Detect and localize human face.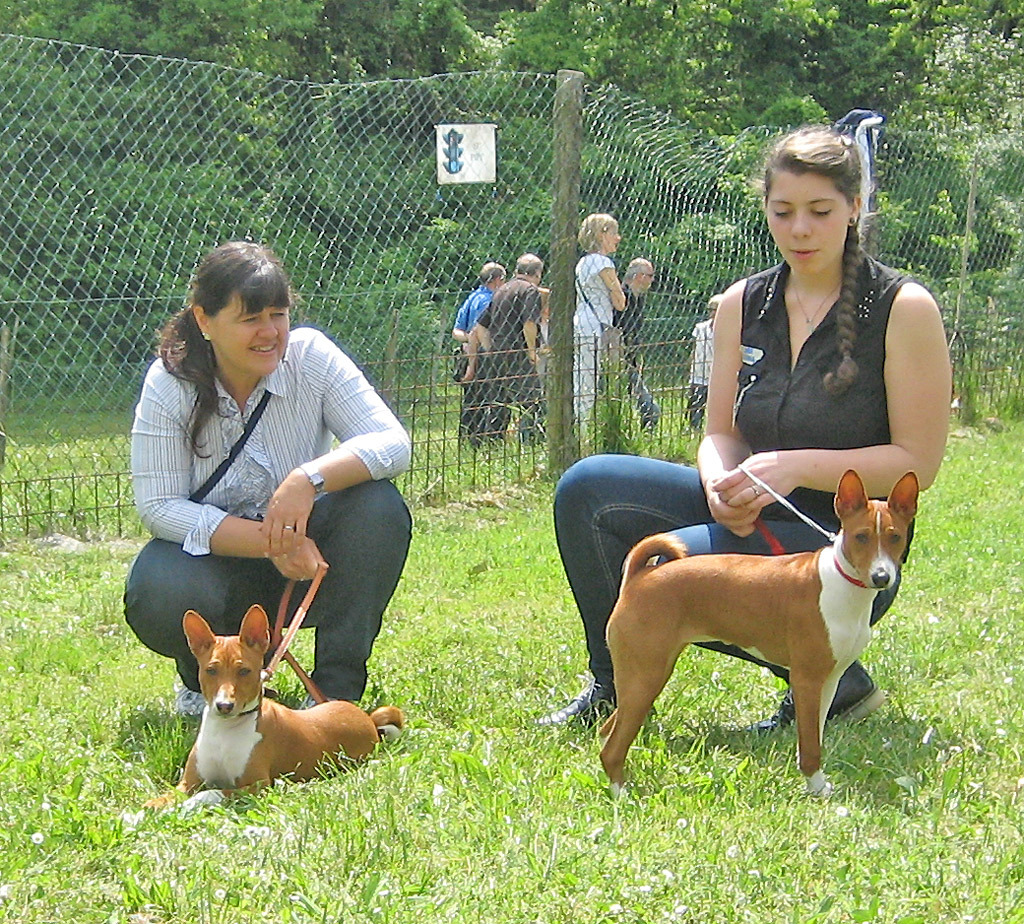
Localized at box=[768, 171, 848, 281].
